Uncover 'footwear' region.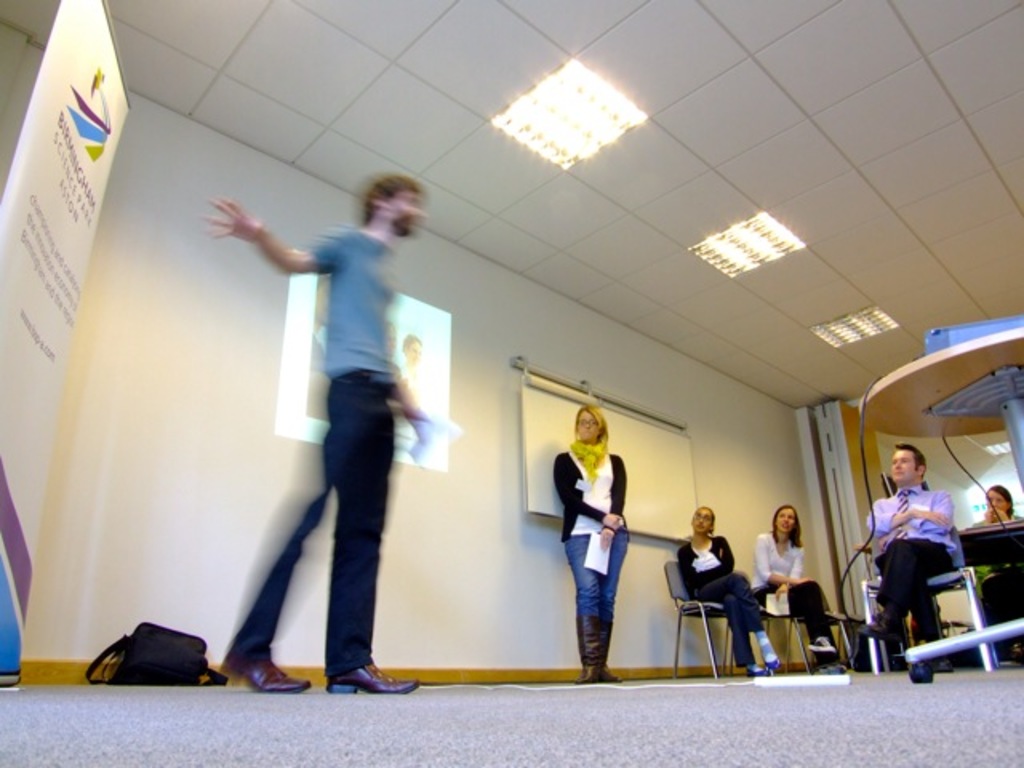
Uncovered: bbox=(221, 650, 312, 691).
